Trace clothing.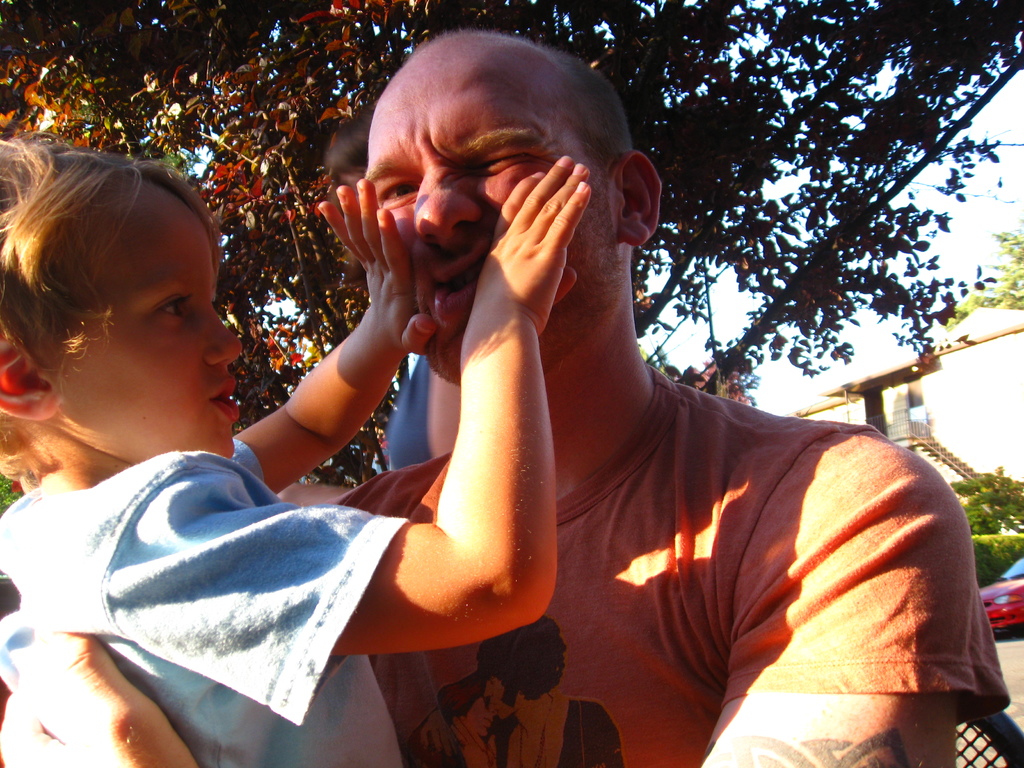
Traced to [left=333, top=361, right=1012, bottom=767].
